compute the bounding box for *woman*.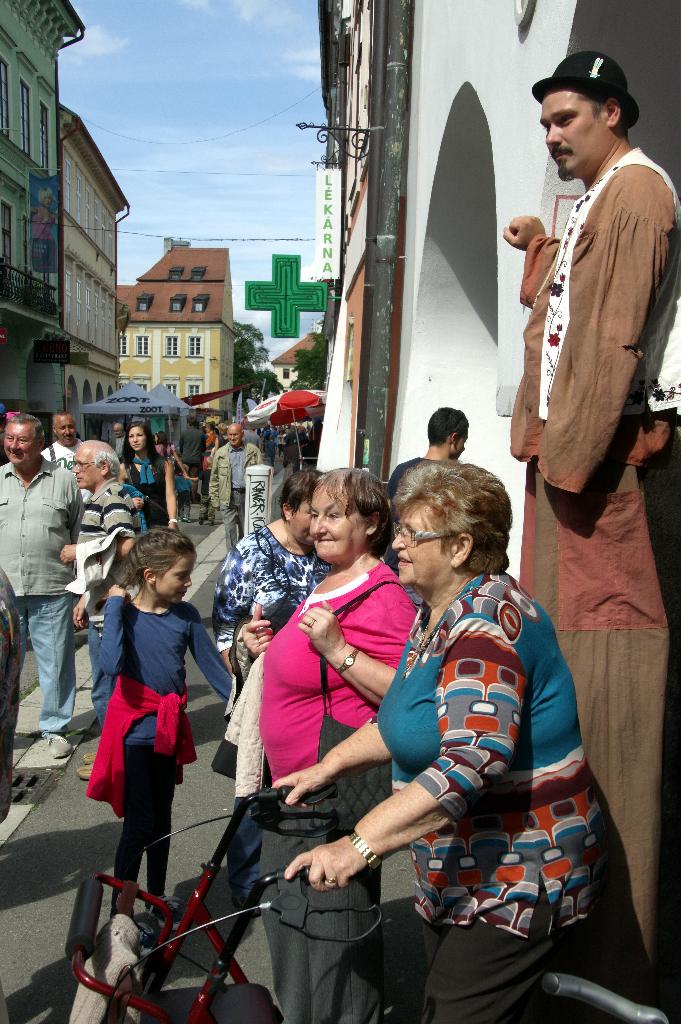
Rect(111, 415, 181, 529).
